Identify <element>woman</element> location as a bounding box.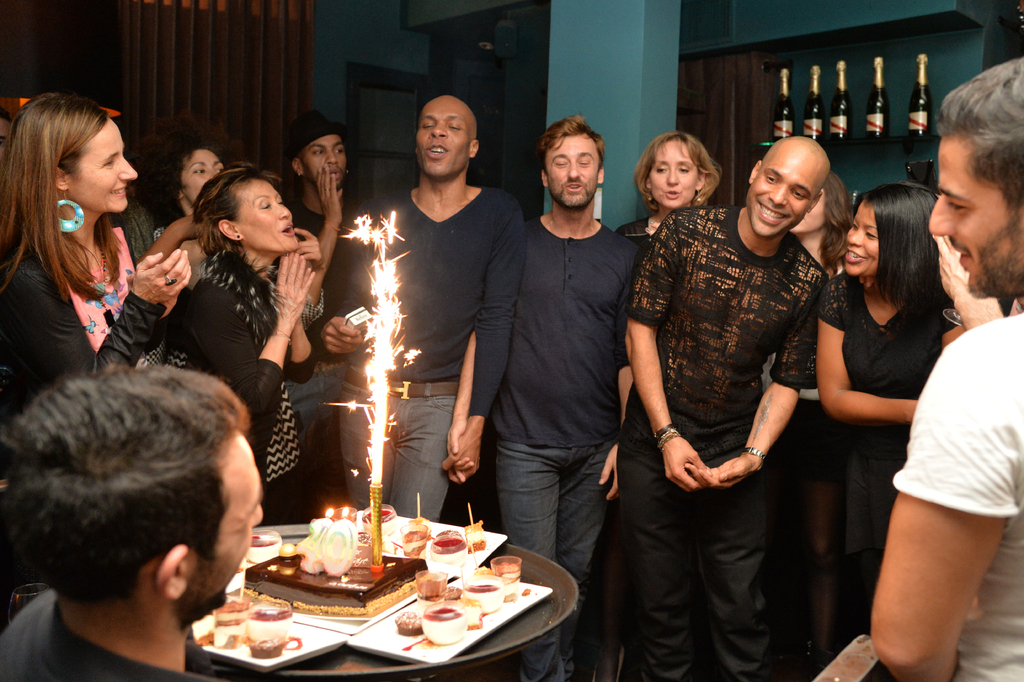
select_region(614, 130, 725, 259).
